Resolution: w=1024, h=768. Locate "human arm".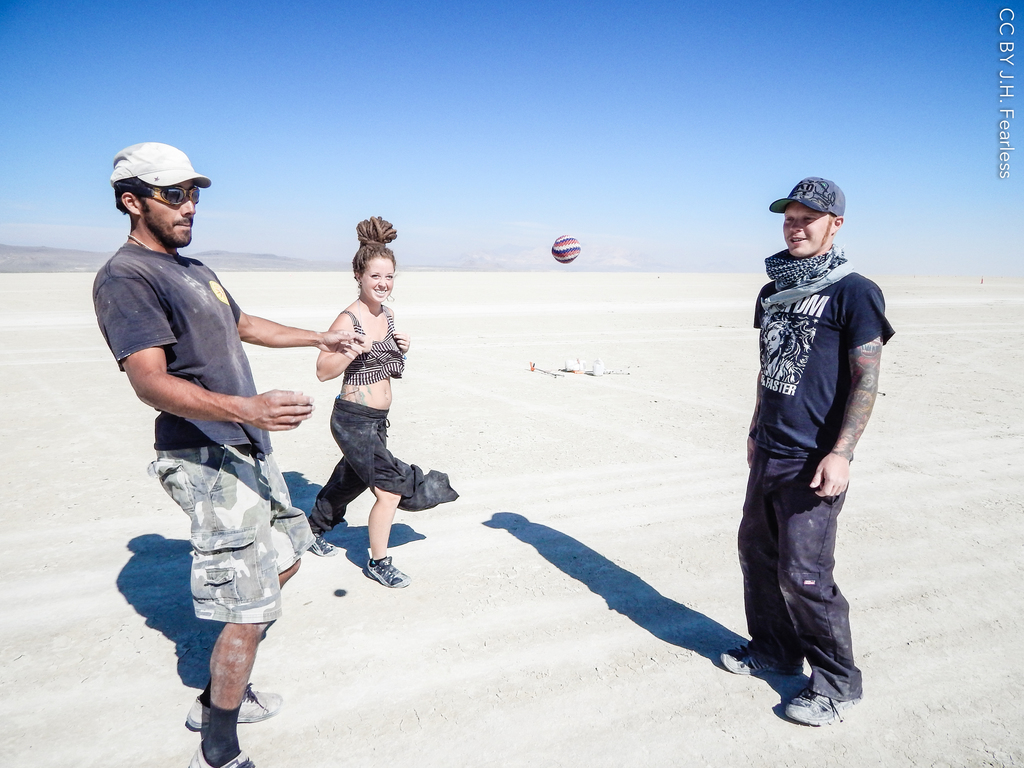
[810, 271, 900, 498].
